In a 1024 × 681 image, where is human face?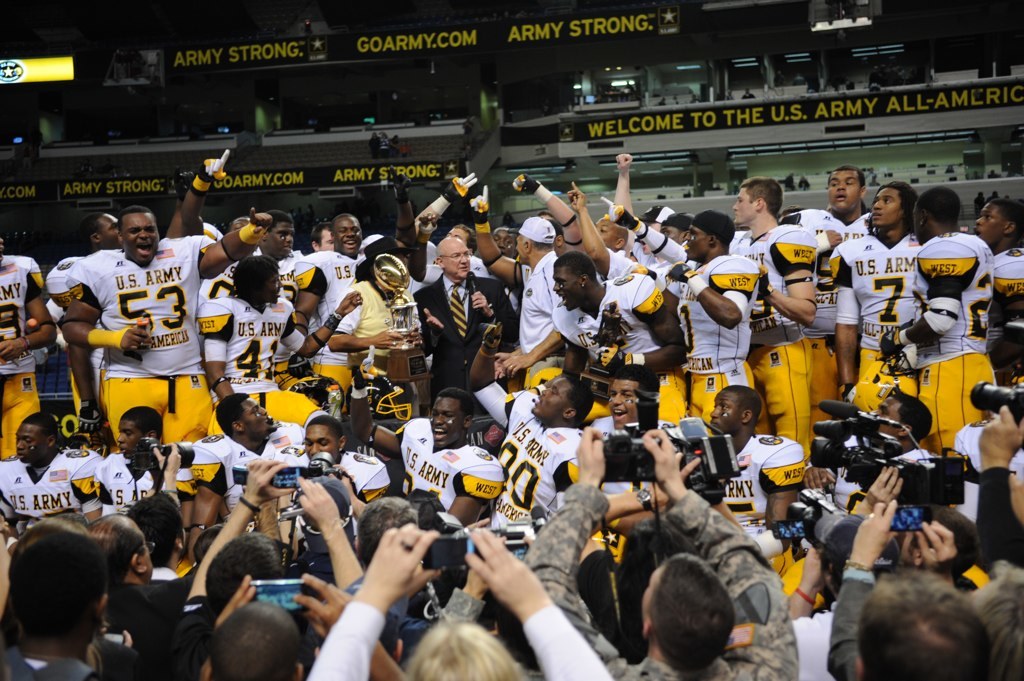
bbox=[658, 227, 686, 246].
